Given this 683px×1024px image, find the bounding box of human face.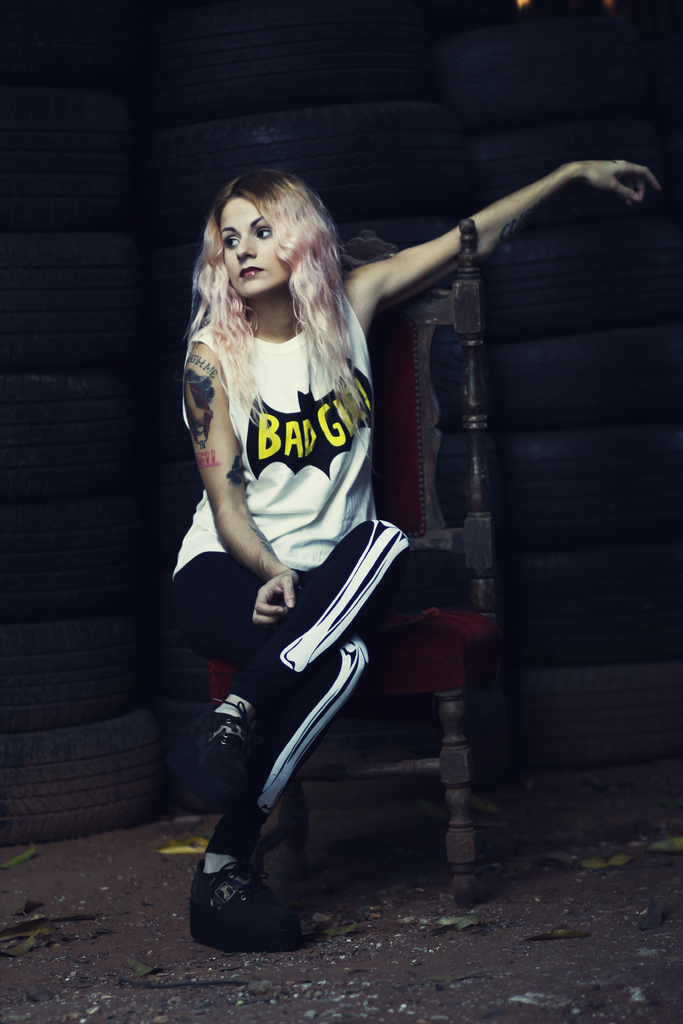
[220, 195, 283, 295].
